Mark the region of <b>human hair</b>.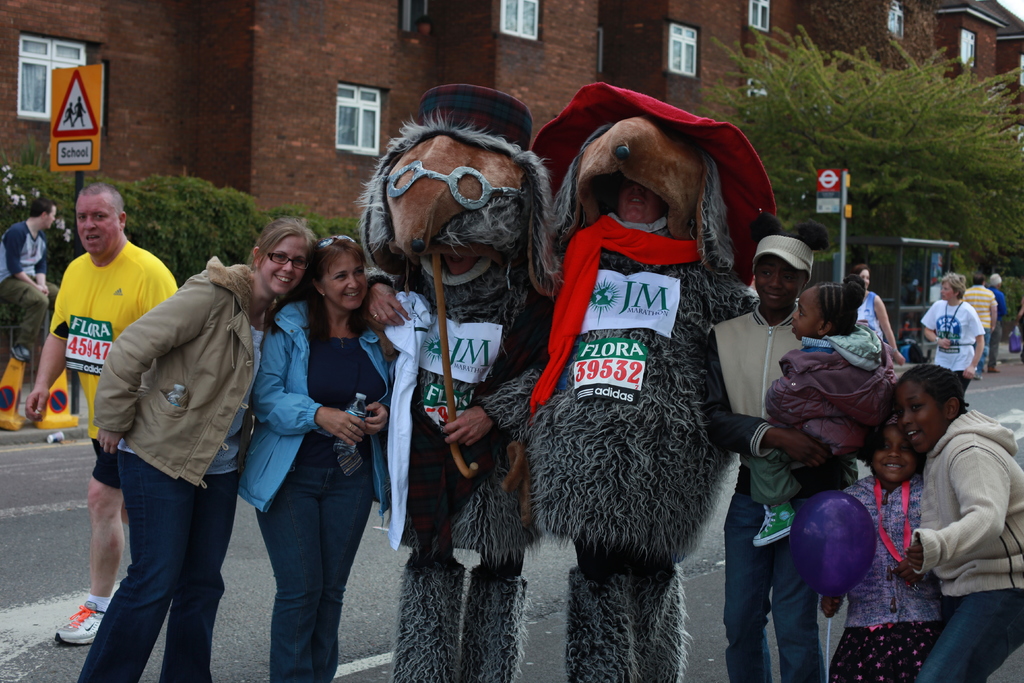
Region: (left=242, top=219, right=319, bottom=270).
